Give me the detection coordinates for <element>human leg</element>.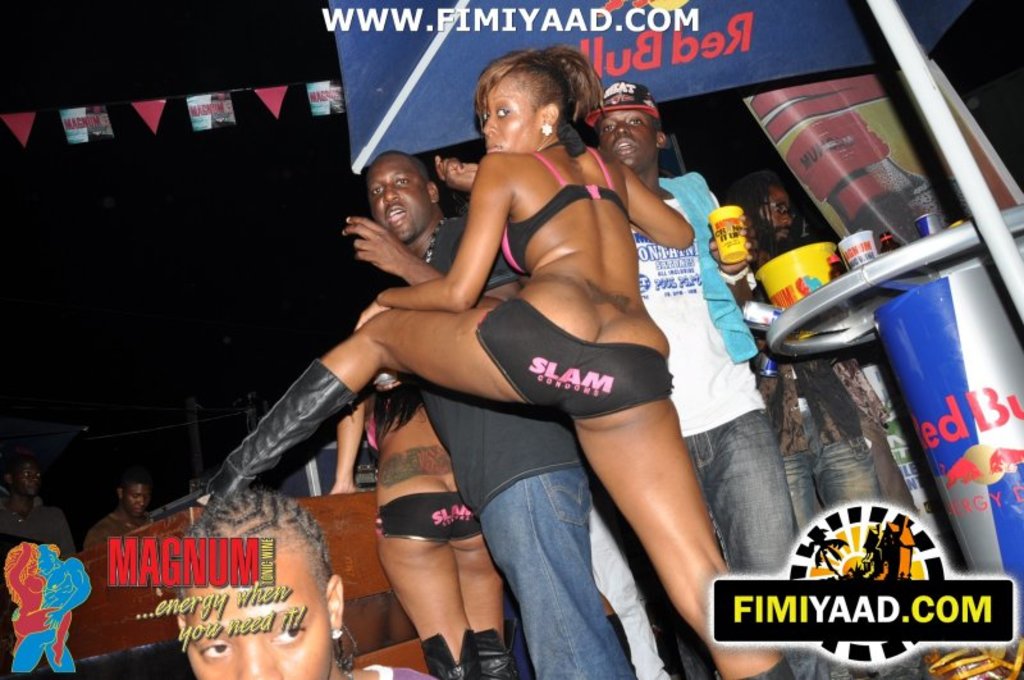
193,289,590,507.
